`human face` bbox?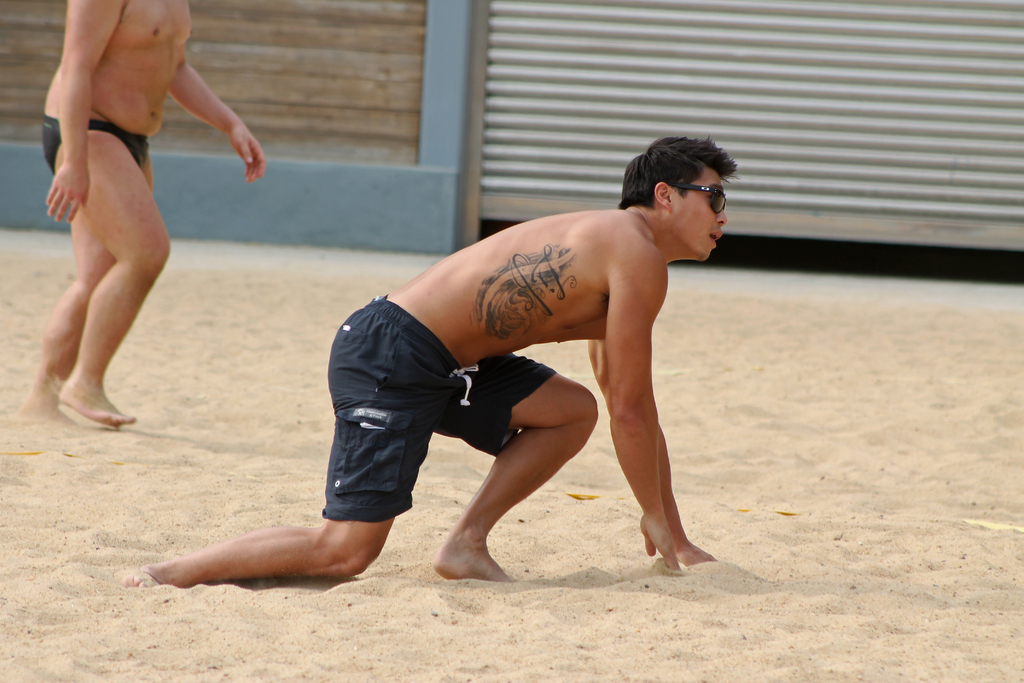
666, 165, 725, 256
